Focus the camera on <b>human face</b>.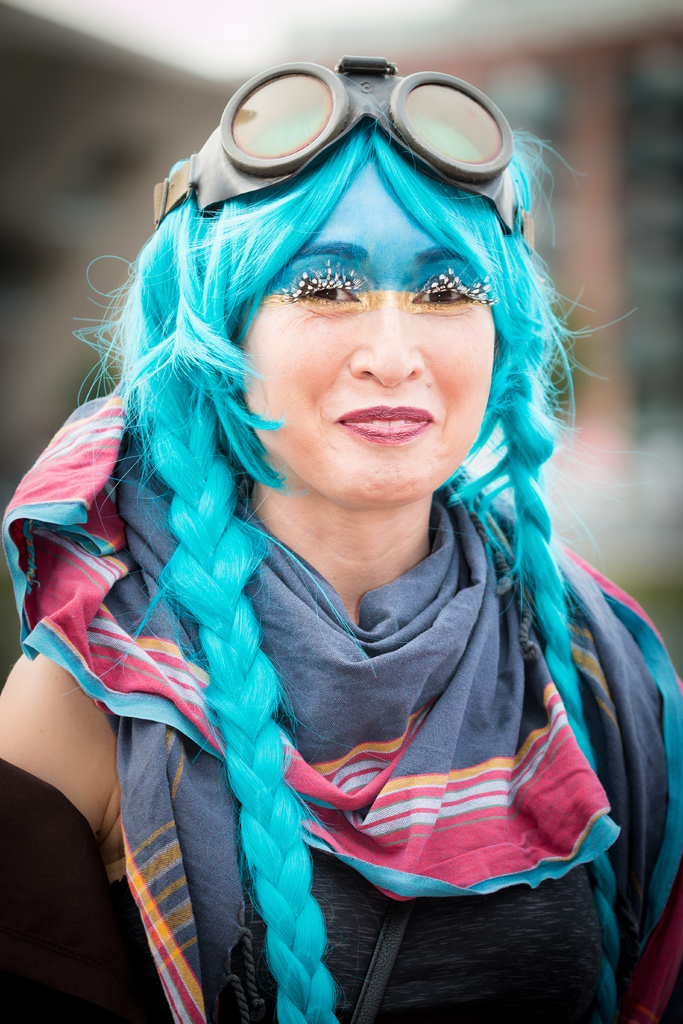
Focus region: bbox=(243, 175, 500, 511).
